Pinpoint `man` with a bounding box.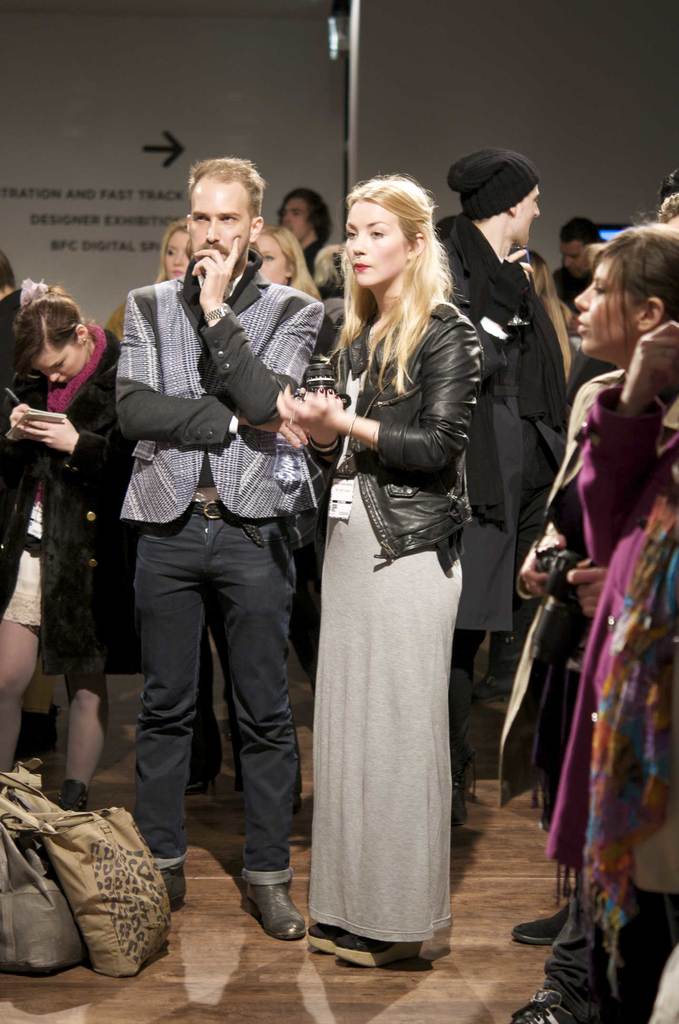
rect(276, 189, 329, 273).
